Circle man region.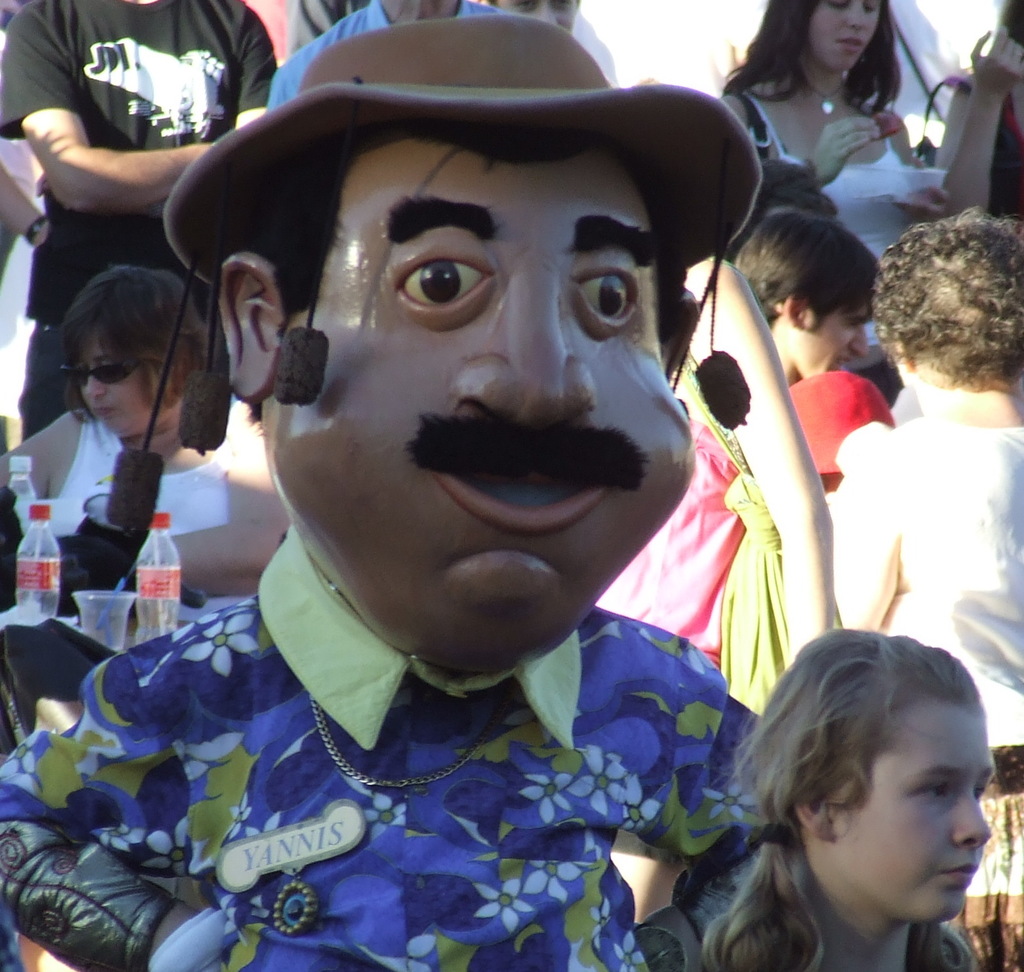
Region: [x1=20, y1=74, x2=872, y2=971].
